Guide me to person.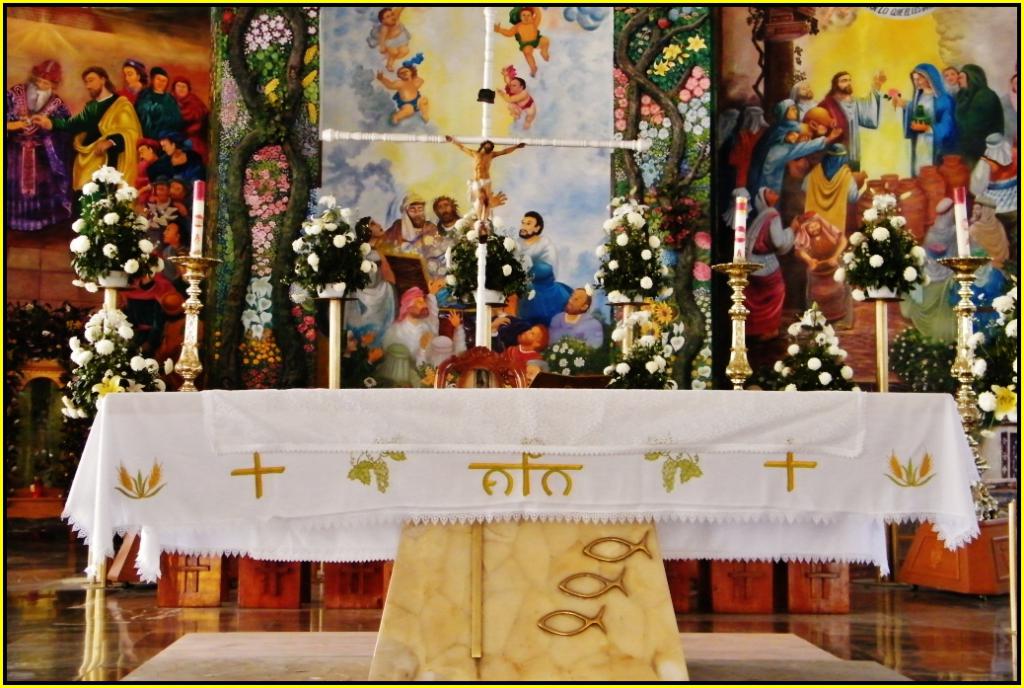
Guidance: <box>373,55,434,122</box>.
